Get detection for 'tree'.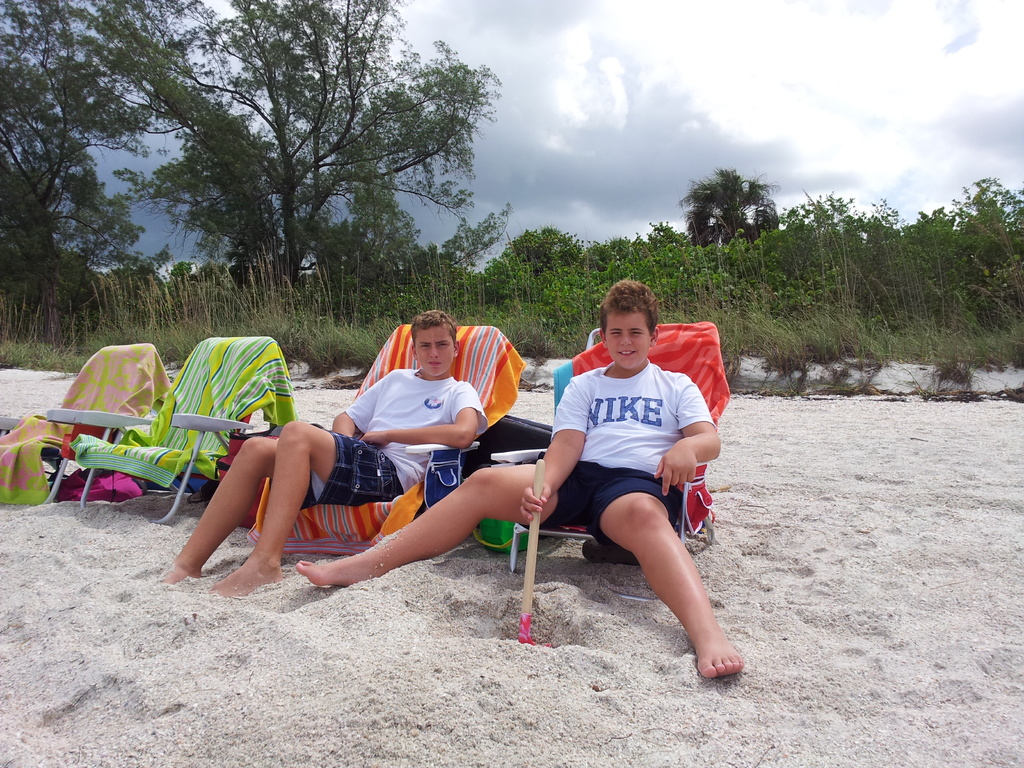
Detection: l=166, t=0, r=504, b=288.
